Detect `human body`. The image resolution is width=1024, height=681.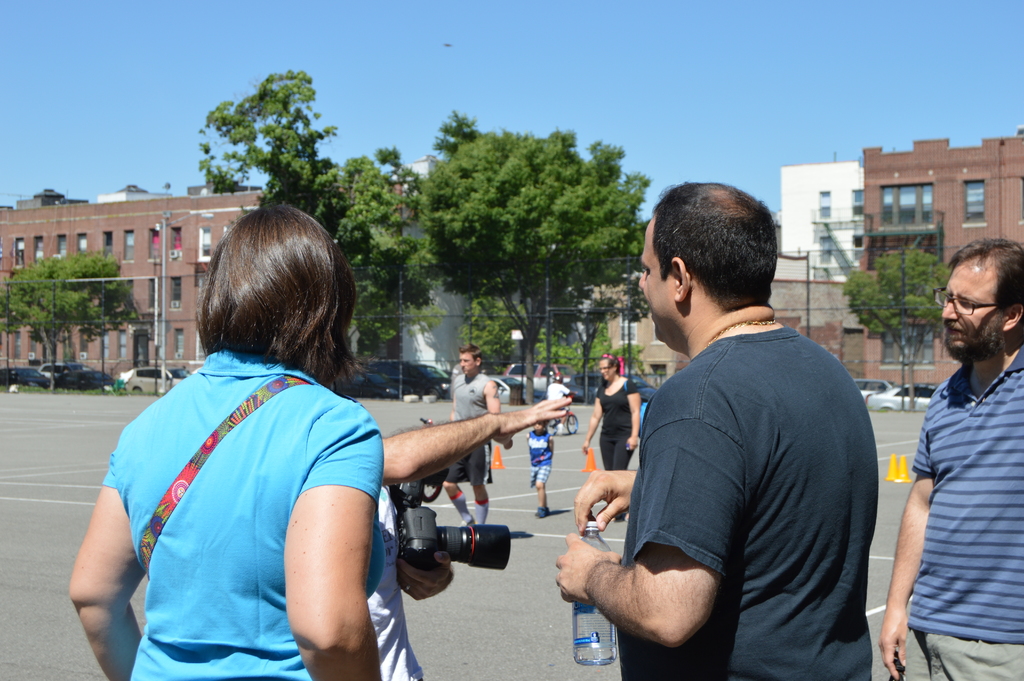
bbox(883, 237, 1023, 680).
